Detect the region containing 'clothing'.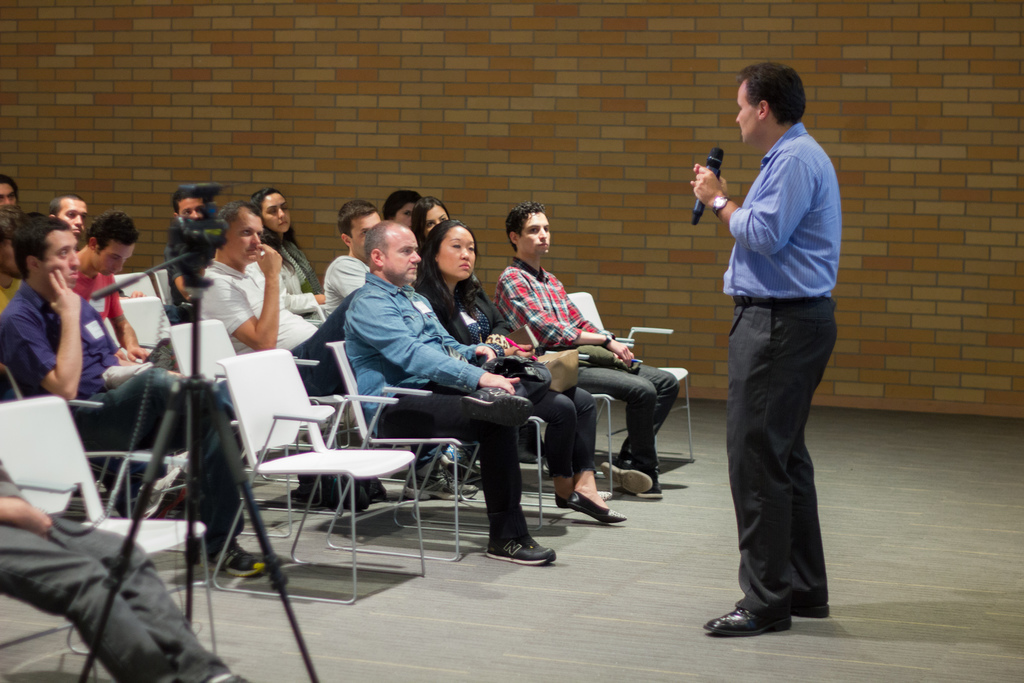
bbox(242, 236, 335, 310).
